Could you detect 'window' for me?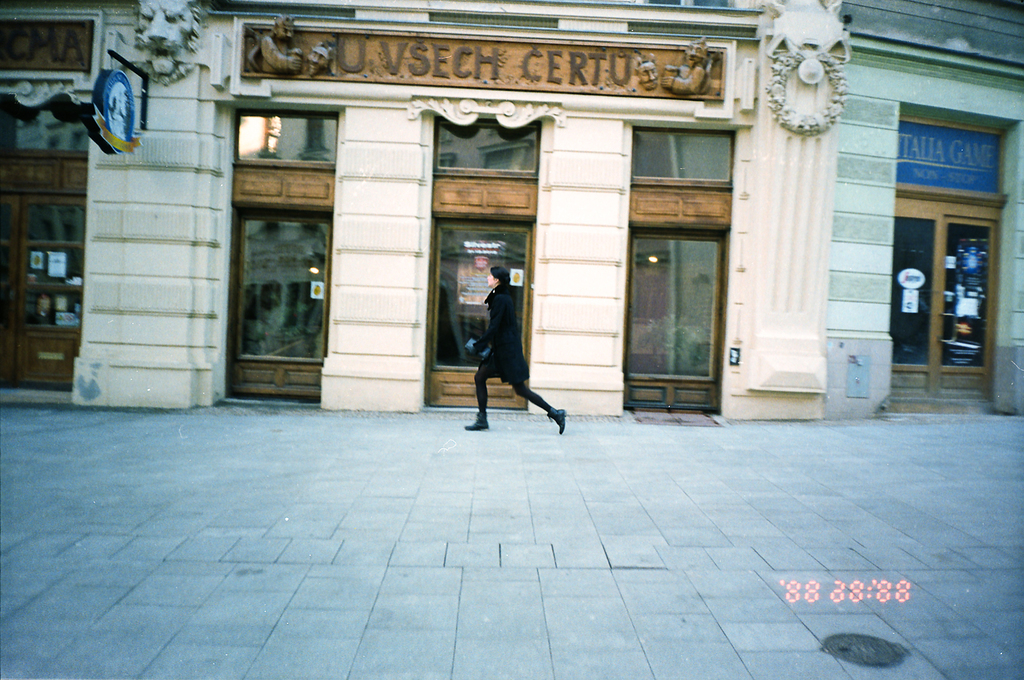
Detection result: (x1=234, y1=112, x2=339, y2=166).
